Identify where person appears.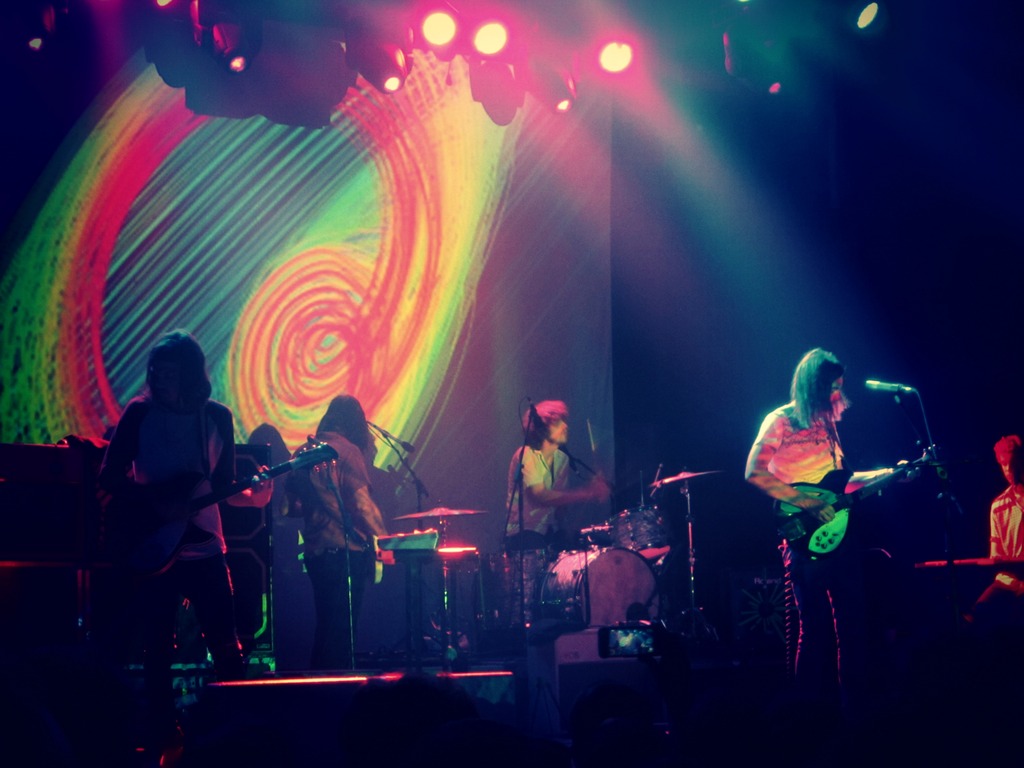
Appears at bbox=(744, 346, 918, 698).
